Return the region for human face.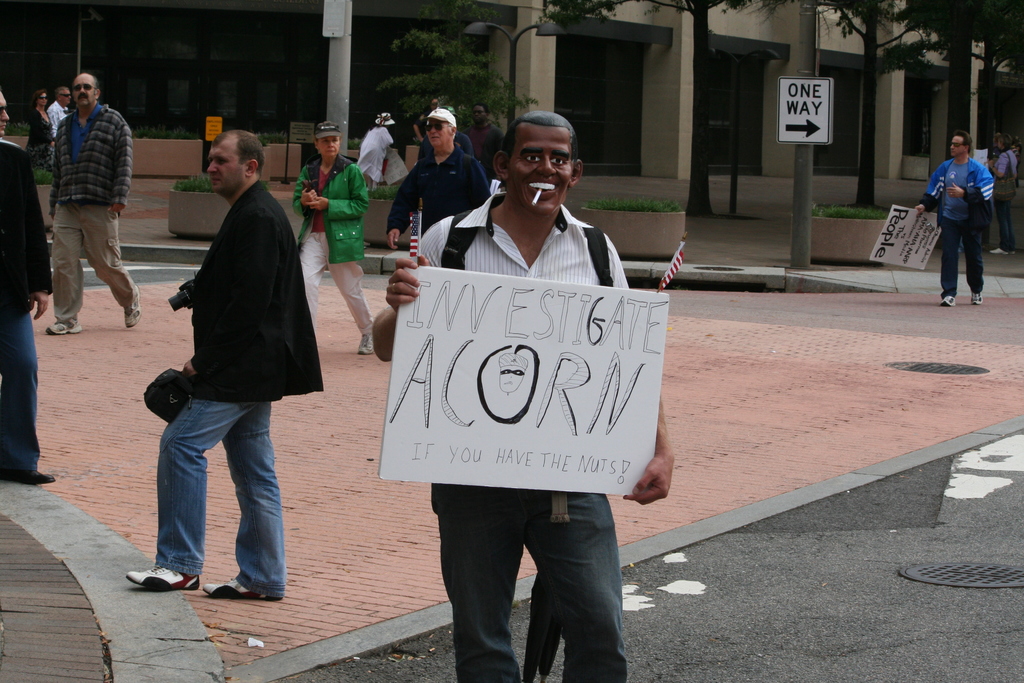
[left=425, top=120, right=454, bottom=146].
